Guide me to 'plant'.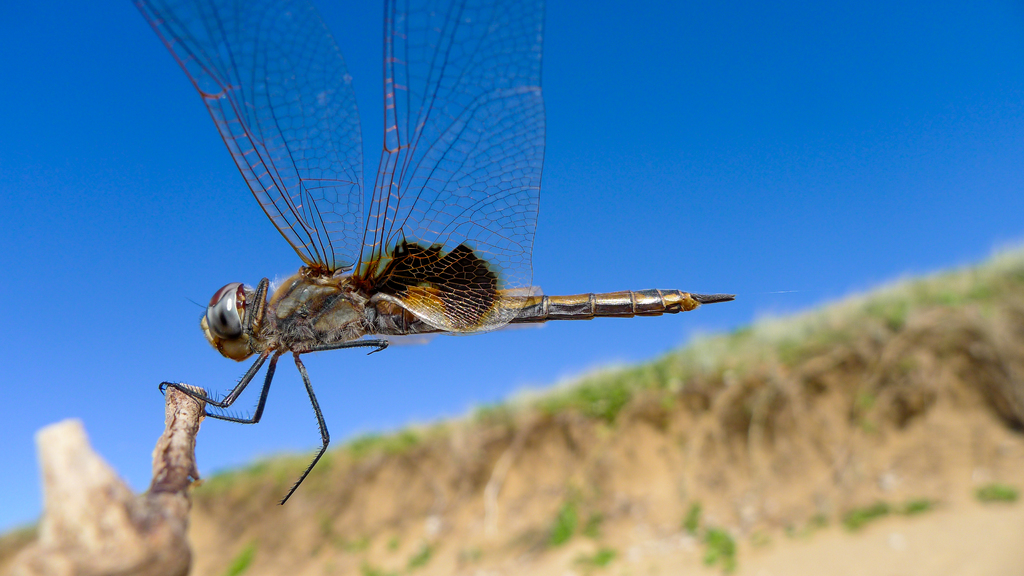
Guidance: l=850, t=498, r=894, b=523.
